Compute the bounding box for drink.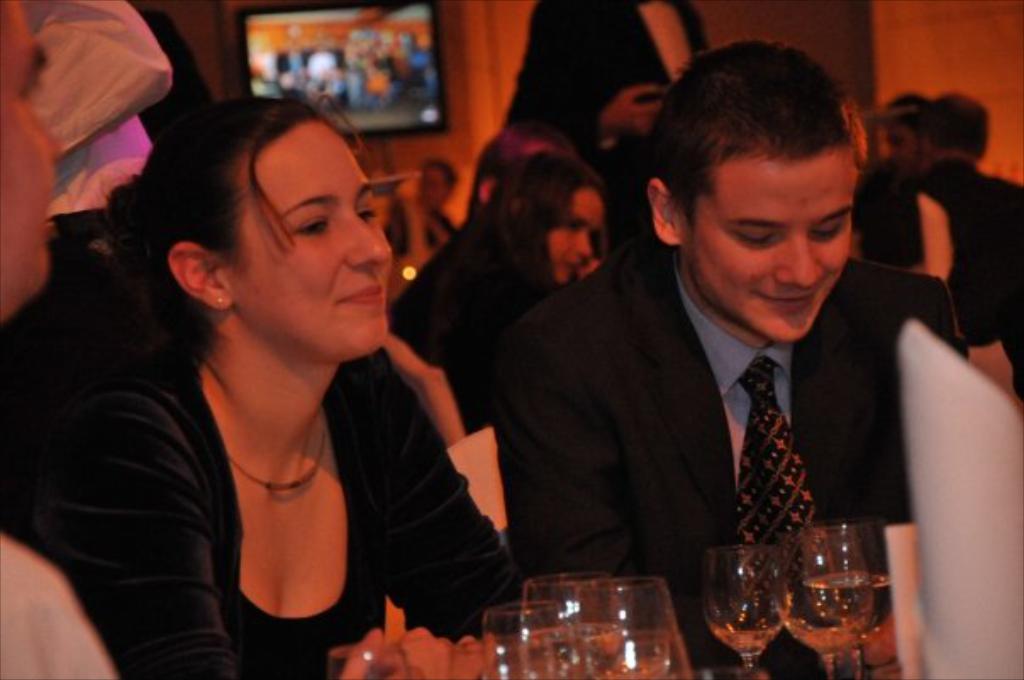
776,580,868,644.
